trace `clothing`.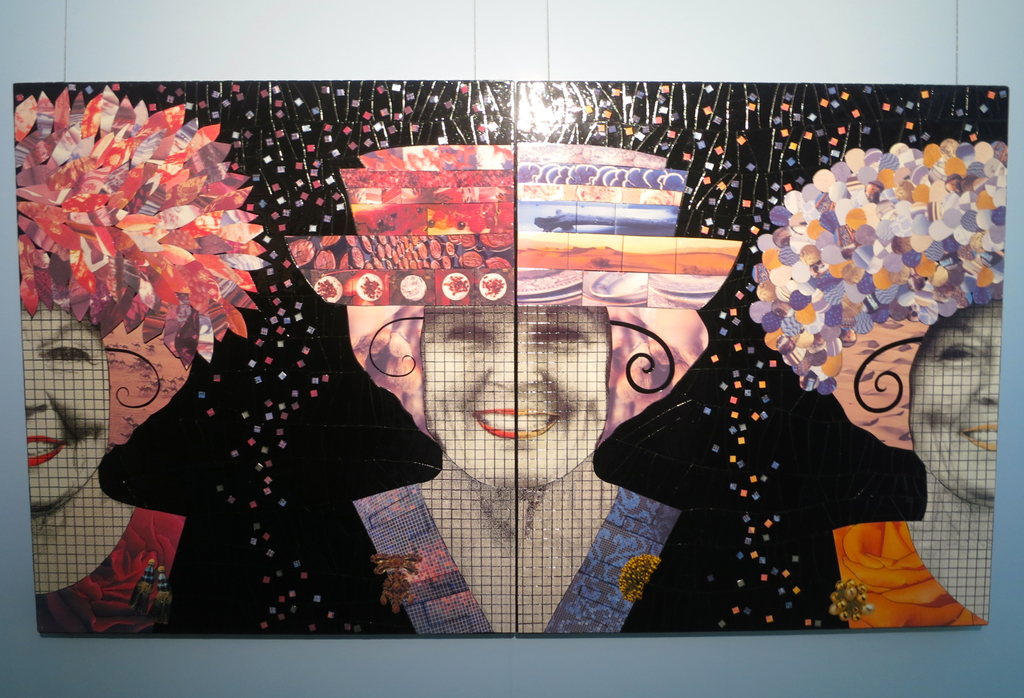
Traced to bbox=[348, 478, 688, 642].
